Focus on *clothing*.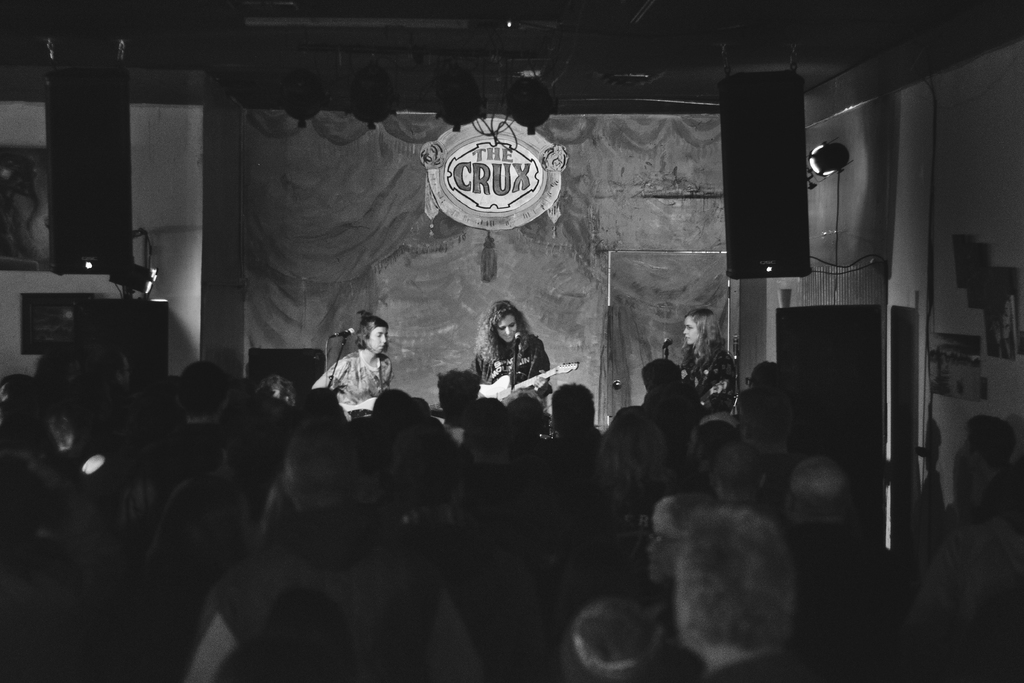
Focused at locate(705, 652, 840, 682).
